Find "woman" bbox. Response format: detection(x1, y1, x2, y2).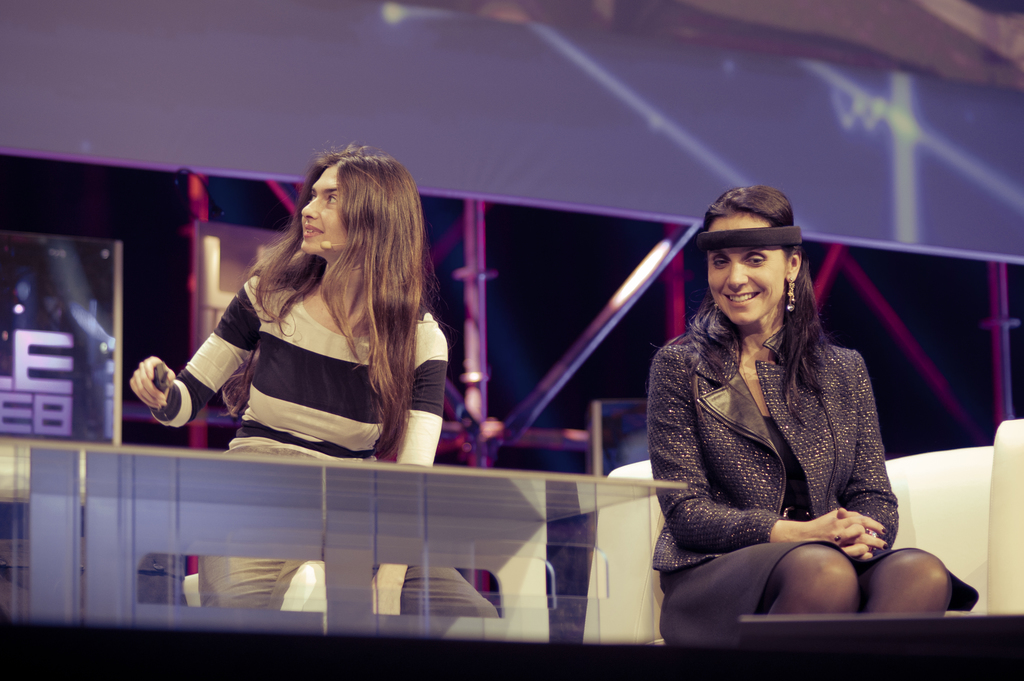
detection(127, 145, 498, 624).
